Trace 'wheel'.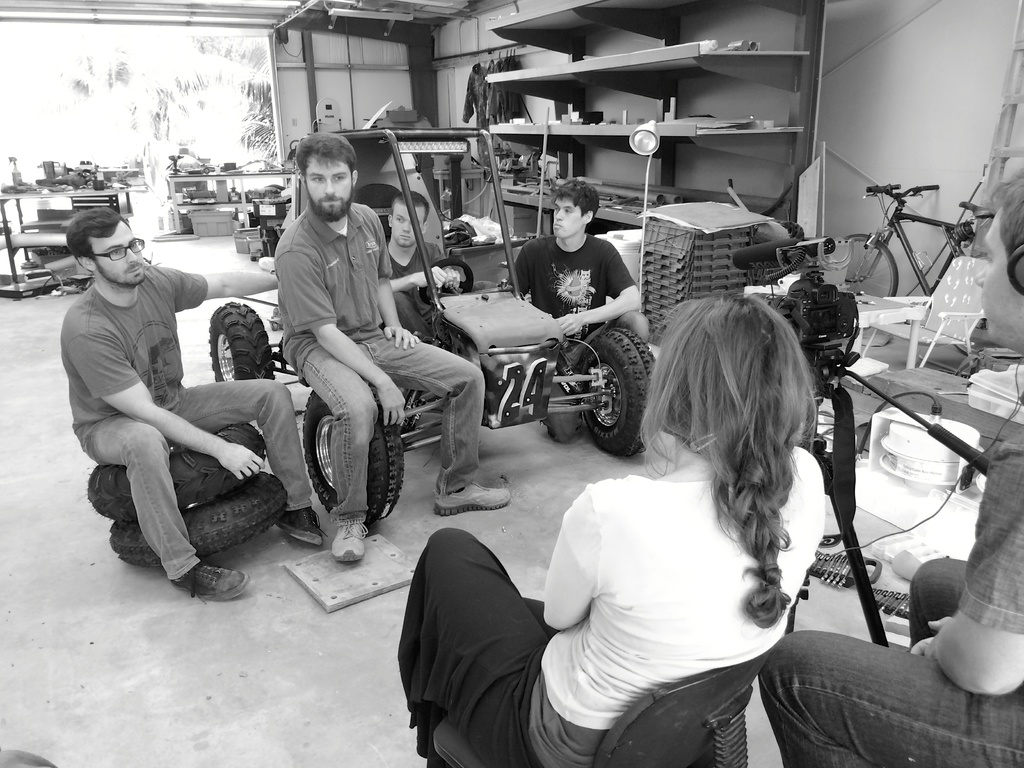
Traced to box(209, 299, 277, 393).
